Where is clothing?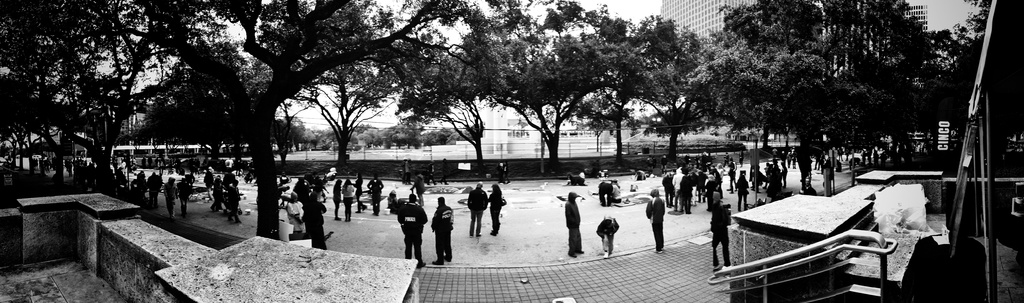
[left=735, top=180, right=750, bottom=211].
